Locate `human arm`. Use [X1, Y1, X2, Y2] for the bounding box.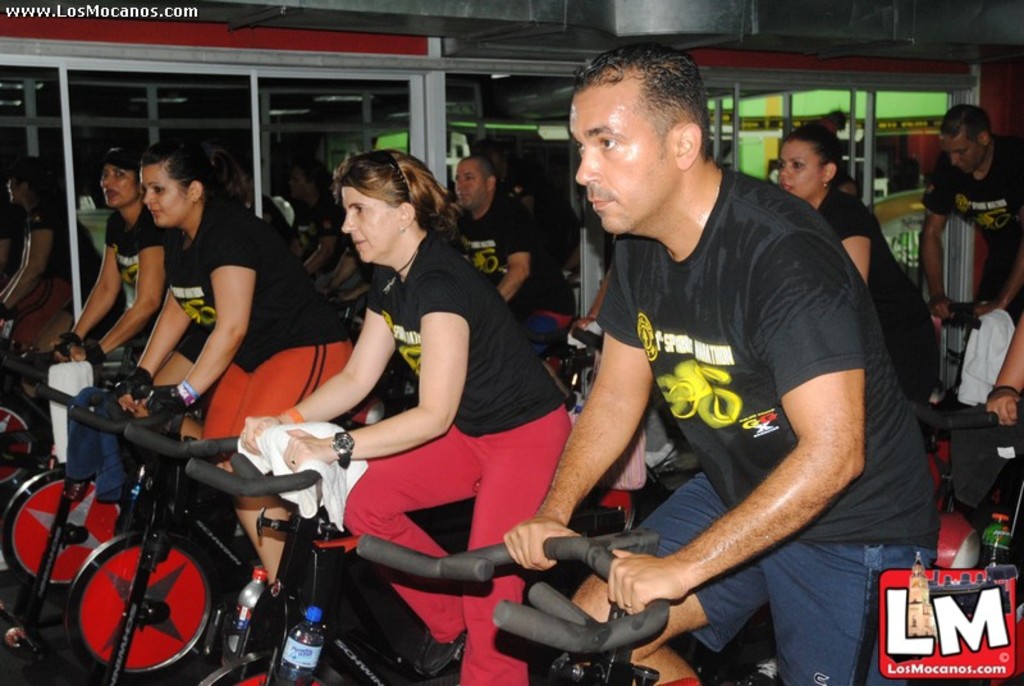
[918, 174, 955, 321].
